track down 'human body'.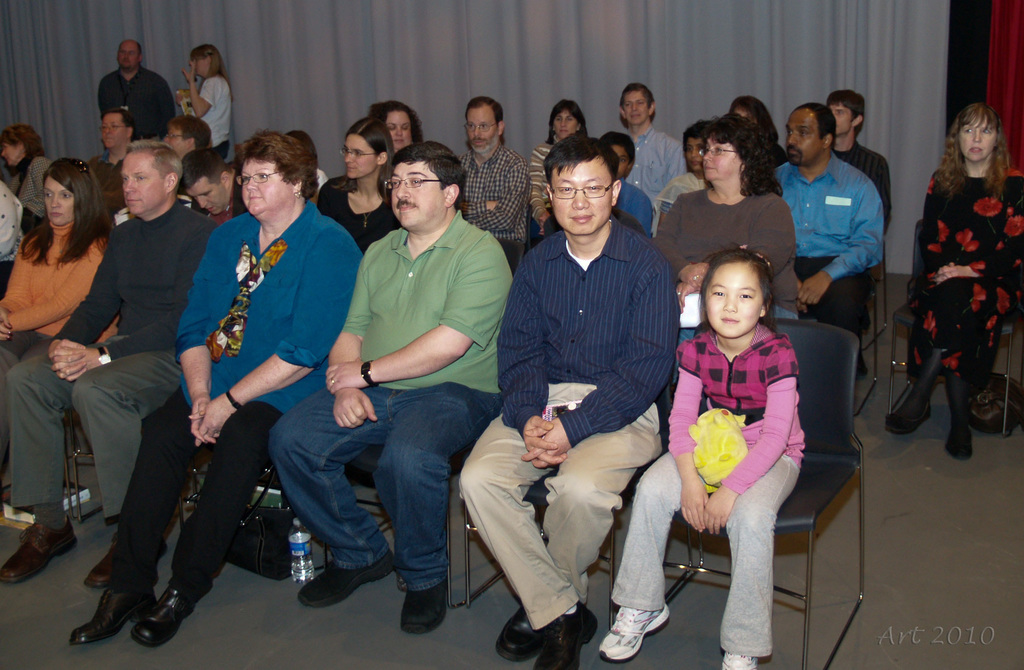
Tracked to 278:149:506:615.
